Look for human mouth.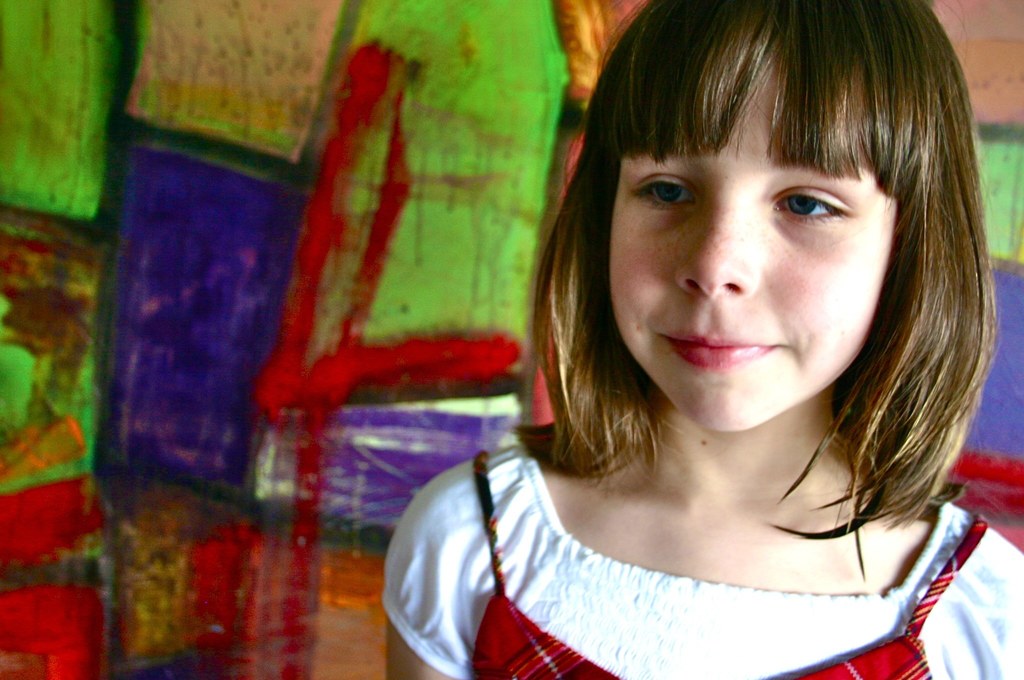
Found: rect(659, 332, 776, 369).
